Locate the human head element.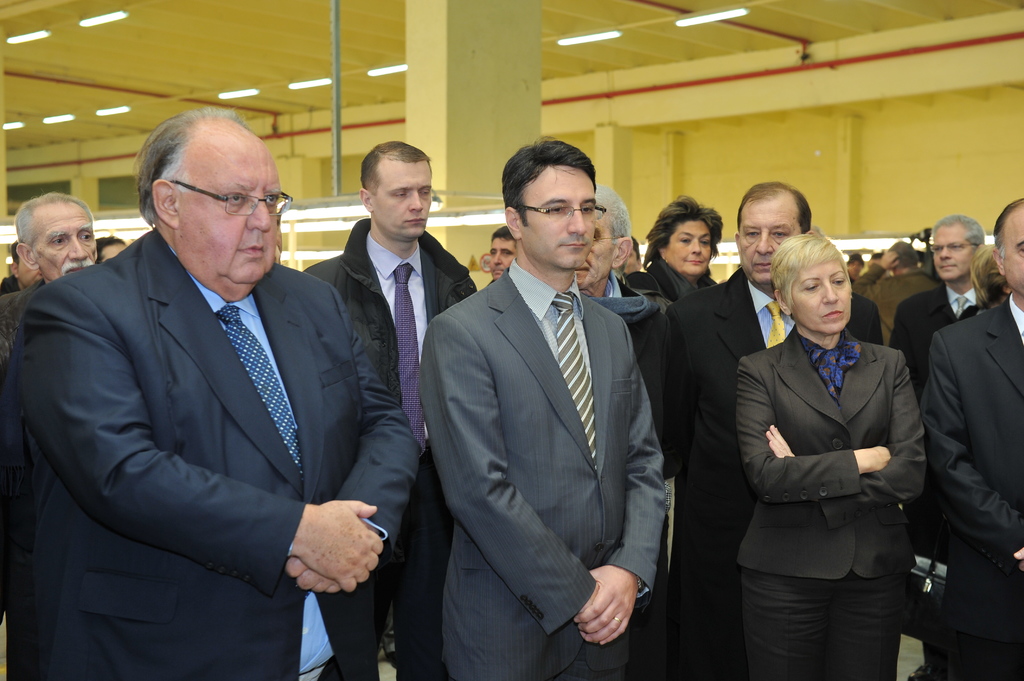
Element bbox: 500, 132, 602, 277.
